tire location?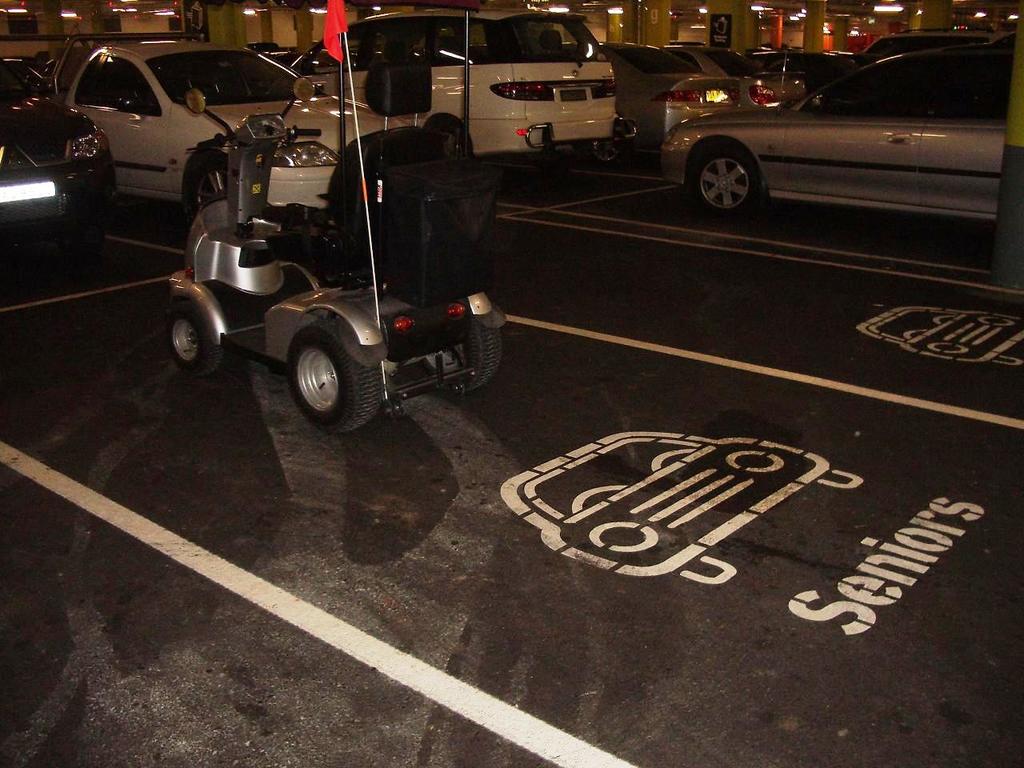
BBox(440, 318, 502, 388)
